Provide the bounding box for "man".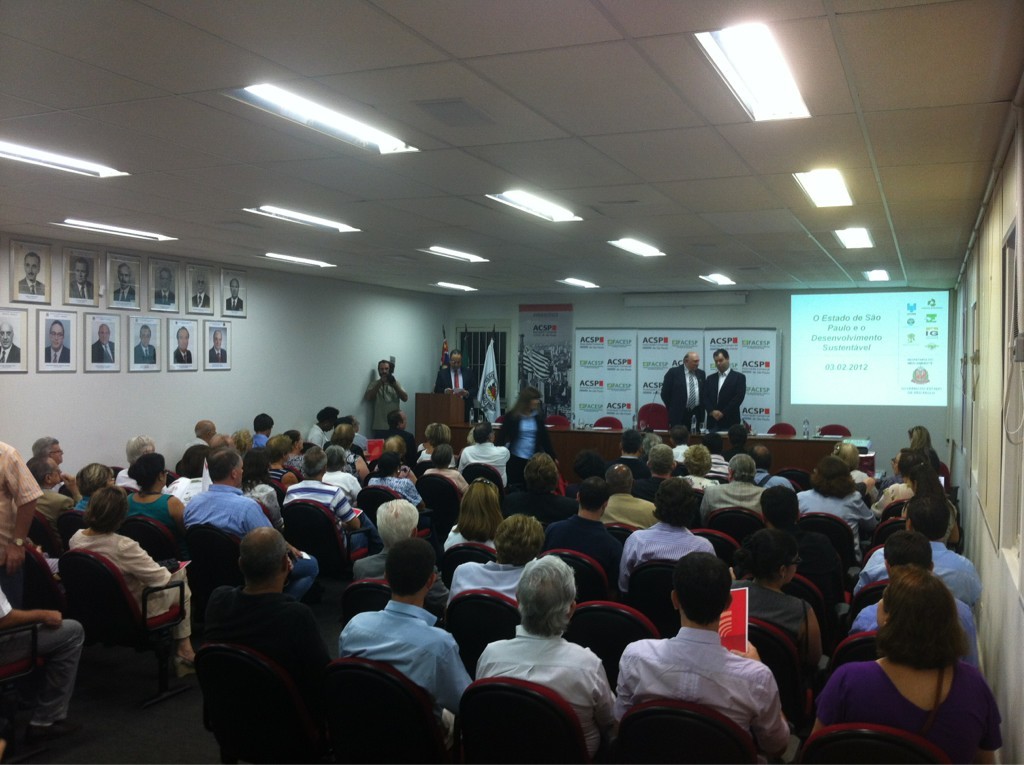
<box>137,331,150,360</box>.
